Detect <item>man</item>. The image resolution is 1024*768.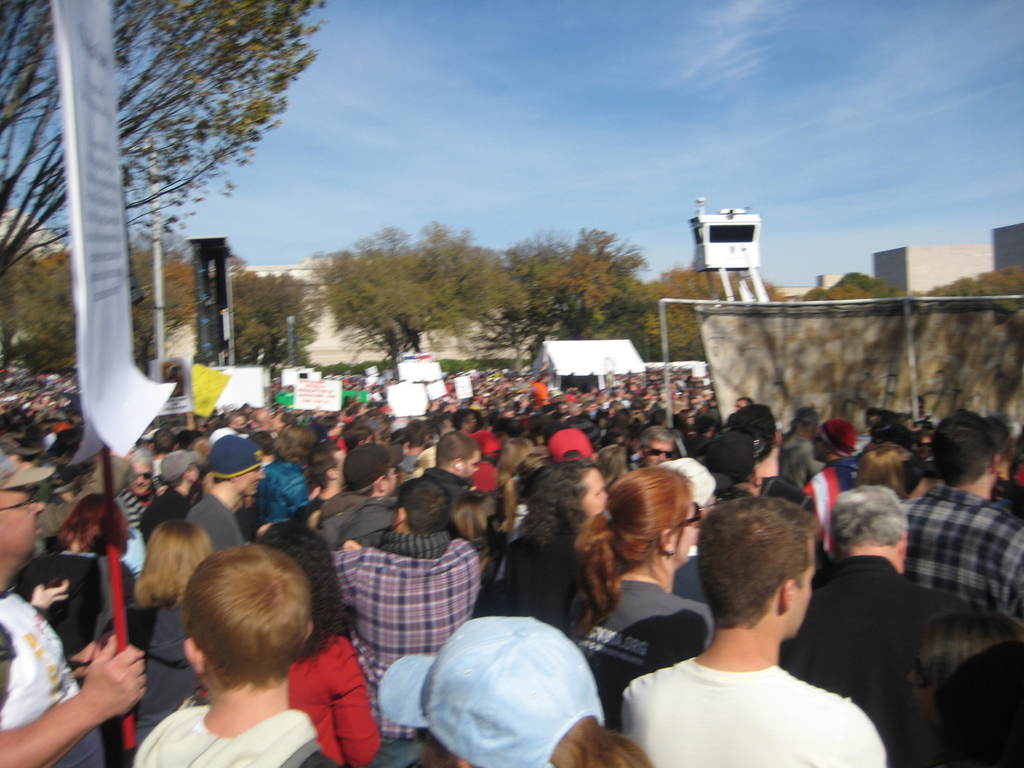
l=798, t=413, r=862, b=570.
